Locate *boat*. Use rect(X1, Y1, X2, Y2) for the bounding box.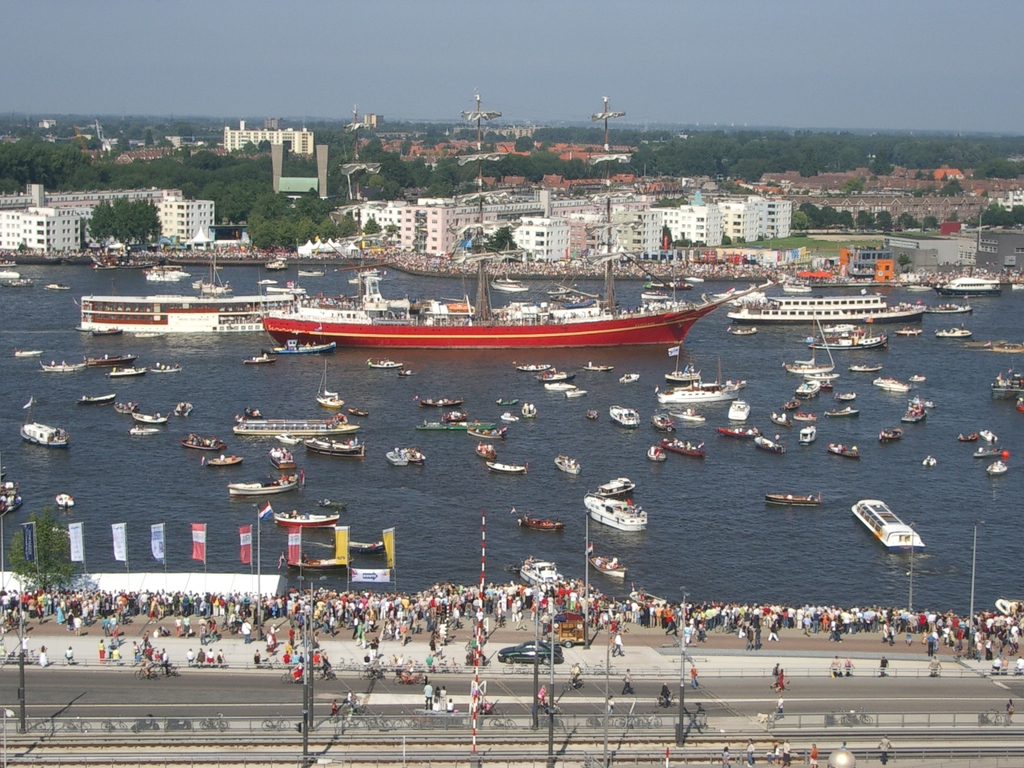
rect(365, 360, 404, 373).
